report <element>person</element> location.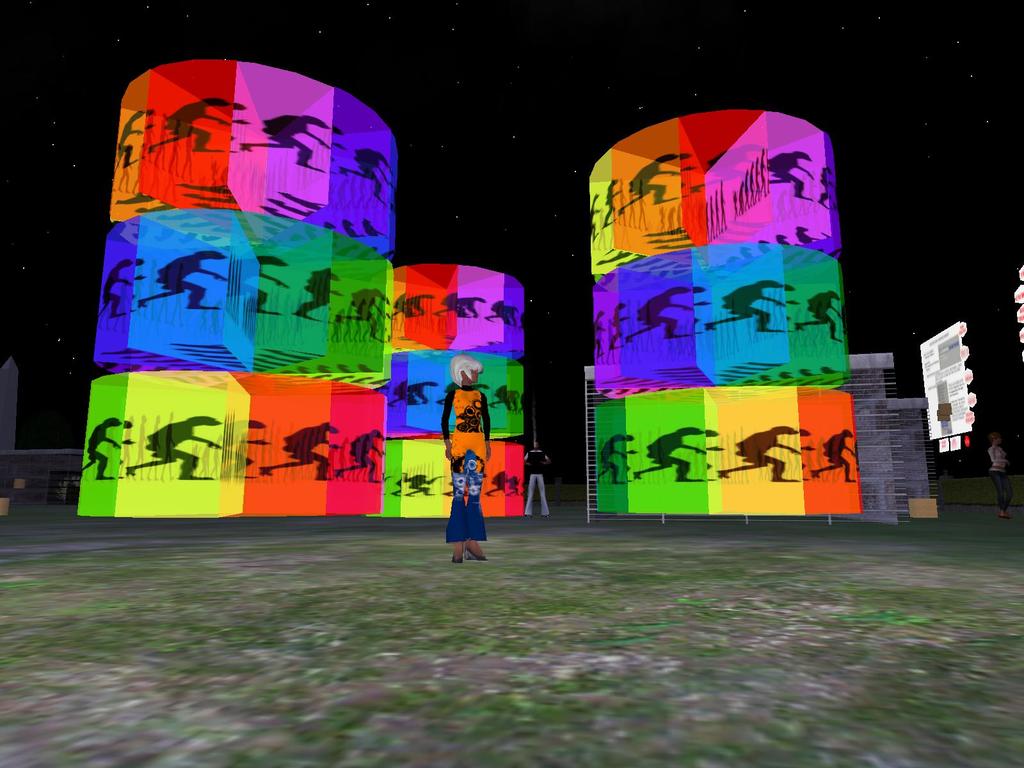
Report: box=[519, 434, 566, 525].
